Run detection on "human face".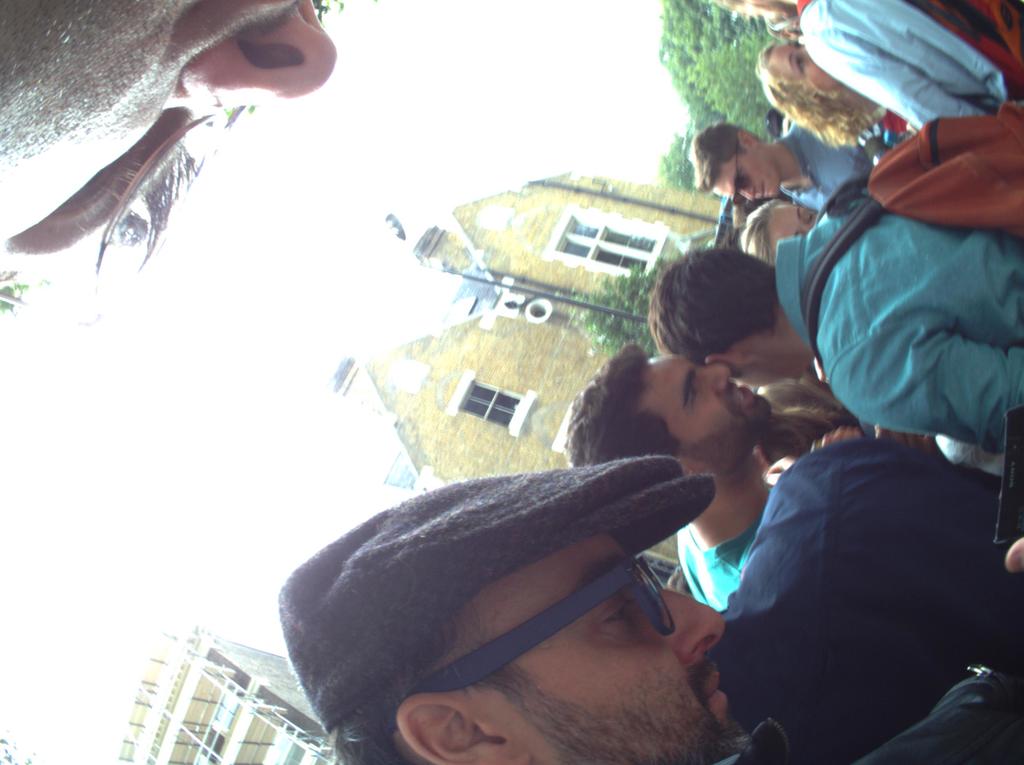
Result: (x1=711, y1=154, x2=778, y2=203).
